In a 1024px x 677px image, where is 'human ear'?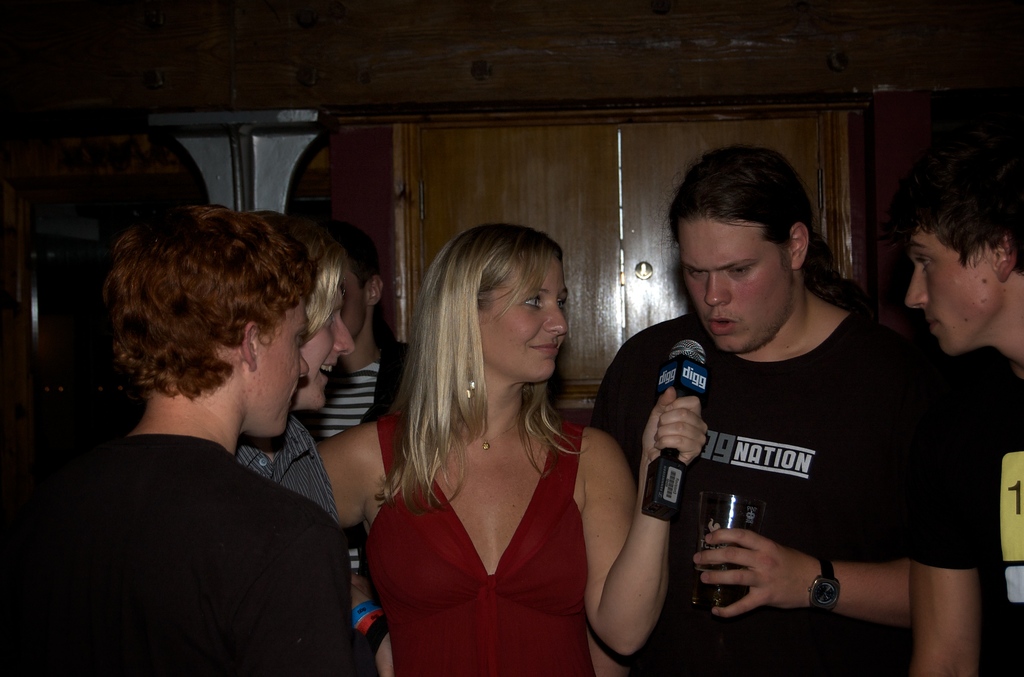
locate(992, 234, 1017, 281).
